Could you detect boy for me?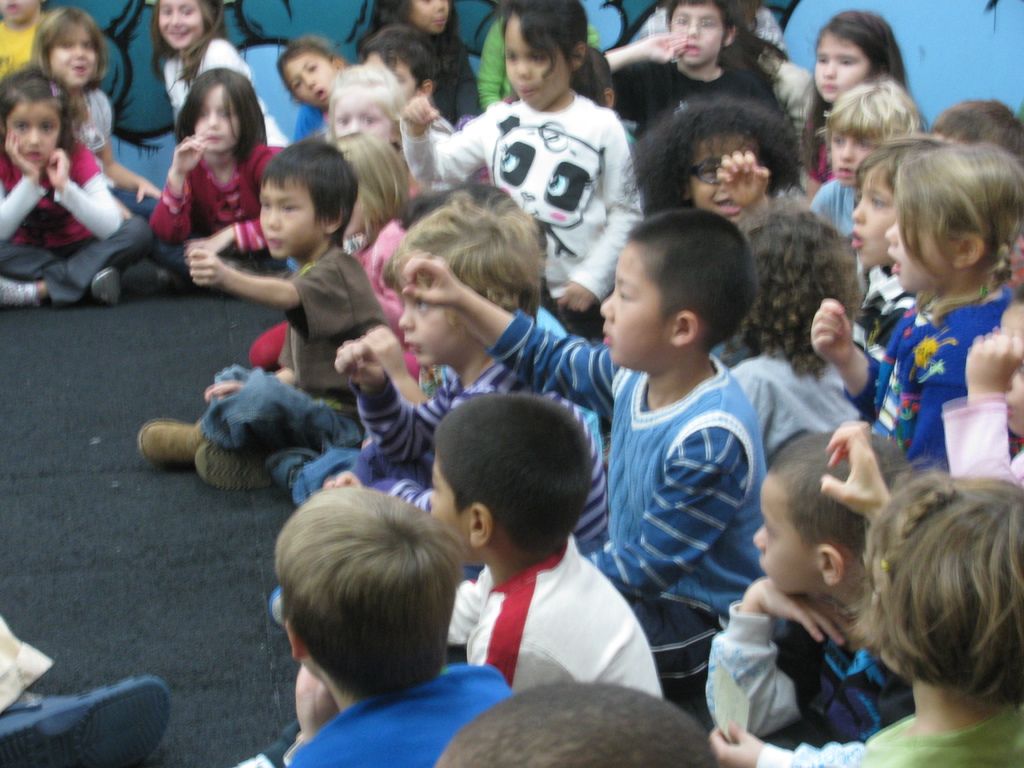
Detection result: {"x1": 389, "y1": 202, "x2": 772, "y2": 701}.
